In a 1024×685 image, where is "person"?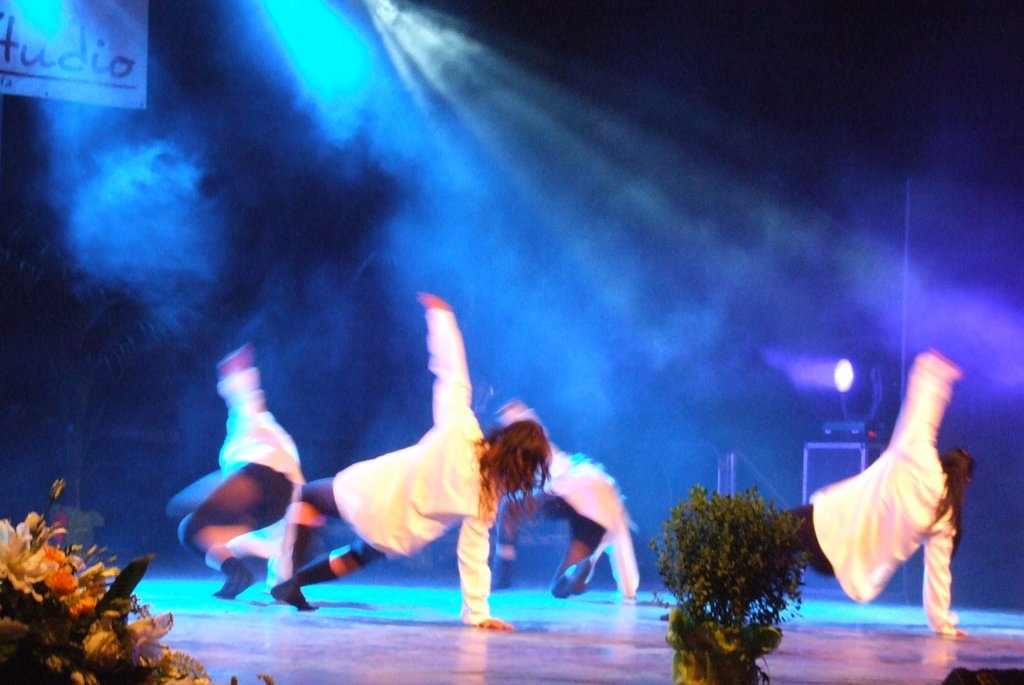
762,341,978,636.
